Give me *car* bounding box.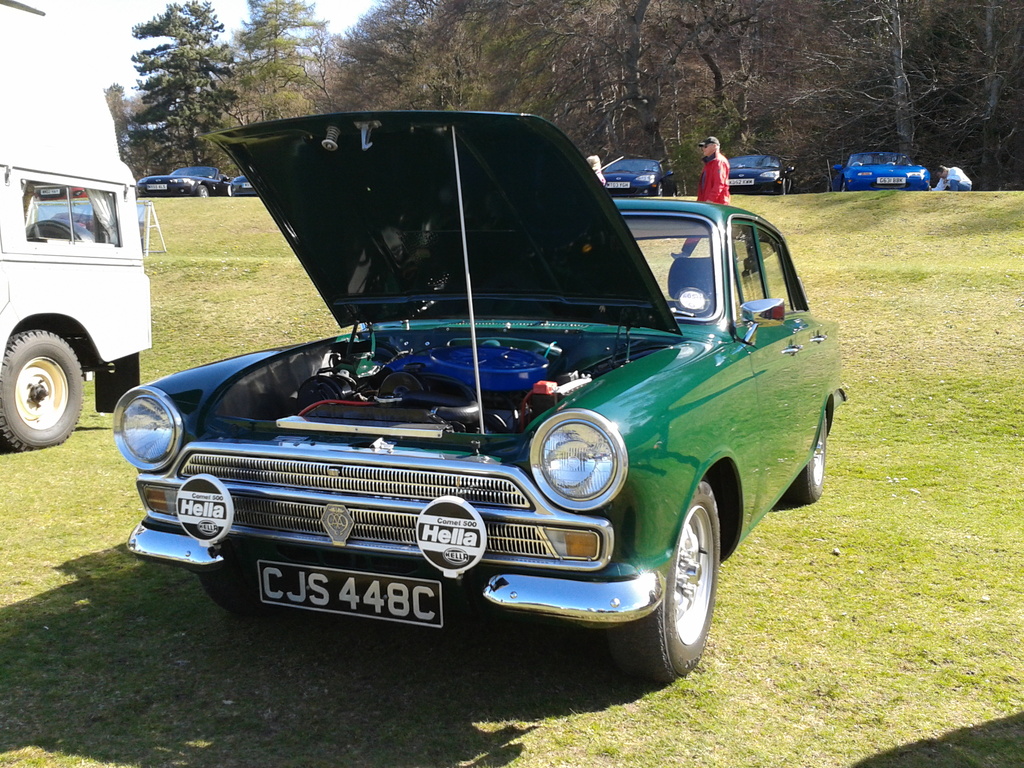
(x1=600, y1=155, x2=679, y2=197).
